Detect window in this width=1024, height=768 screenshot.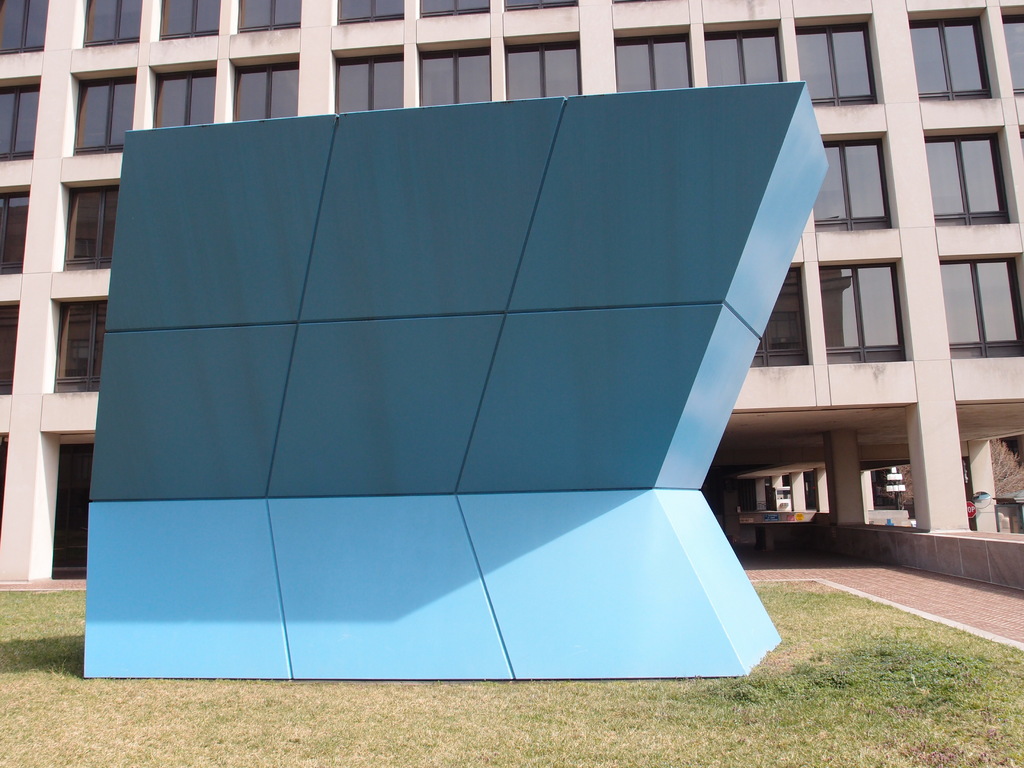
Detection: [left=1000, top=4, right=1023, bottom=98].
